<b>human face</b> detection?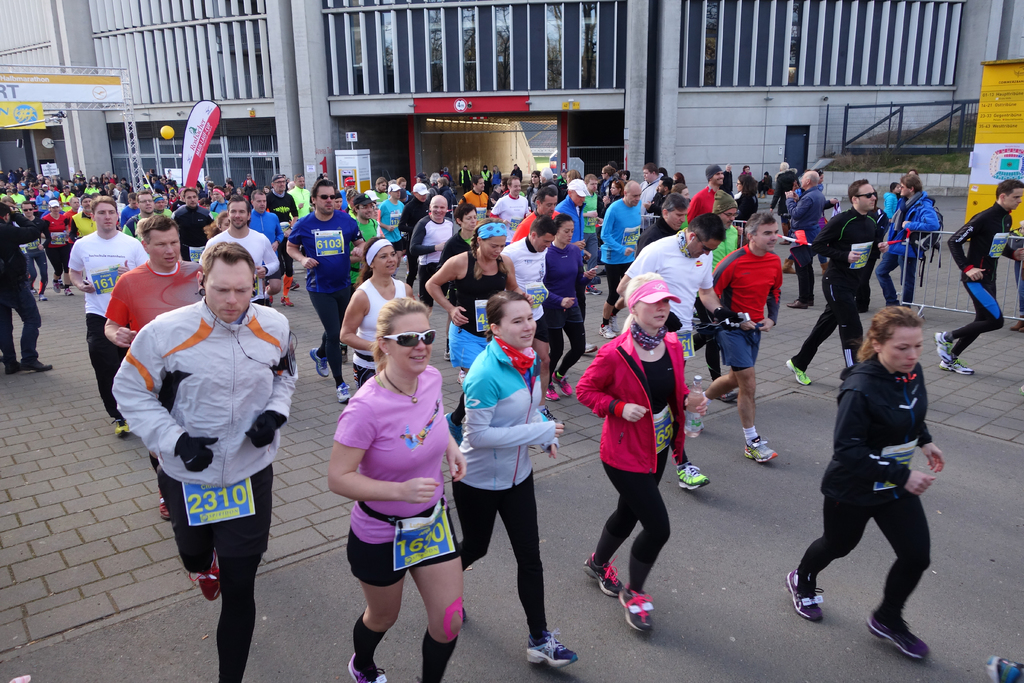
535 236 552 252
